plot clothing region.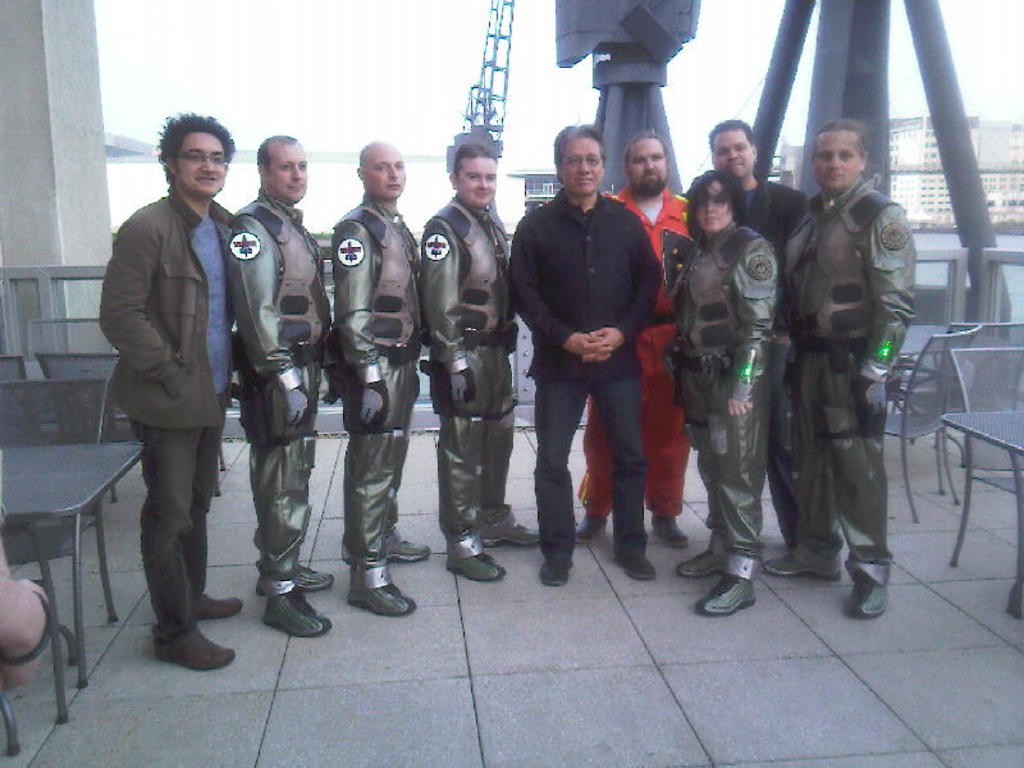
Plotted at pyautogui.locateOnScreen(741, 164, 810, 524).
